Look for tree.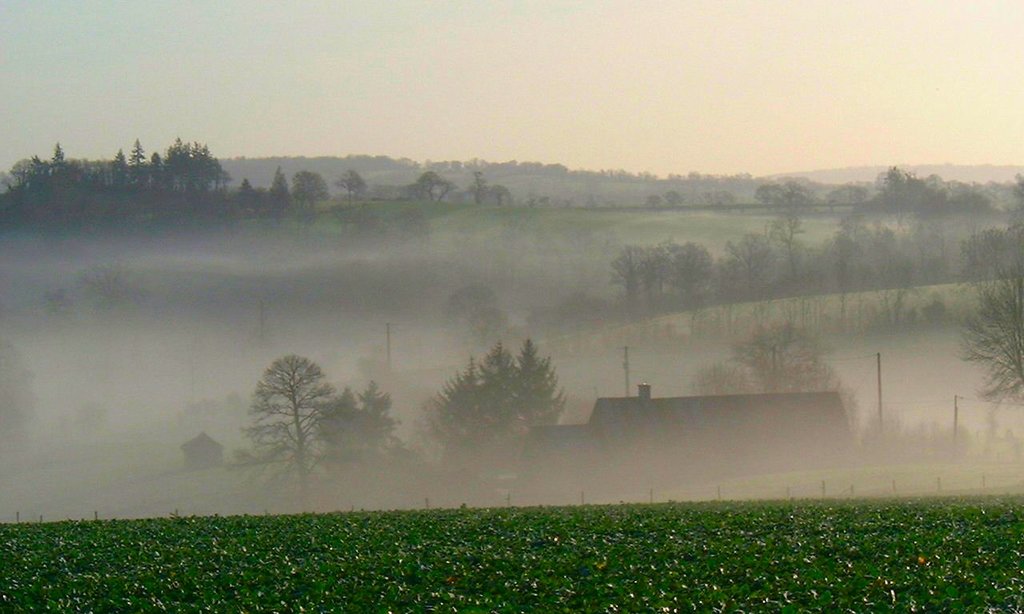
Found: crop(753, 229, 794, 290).
